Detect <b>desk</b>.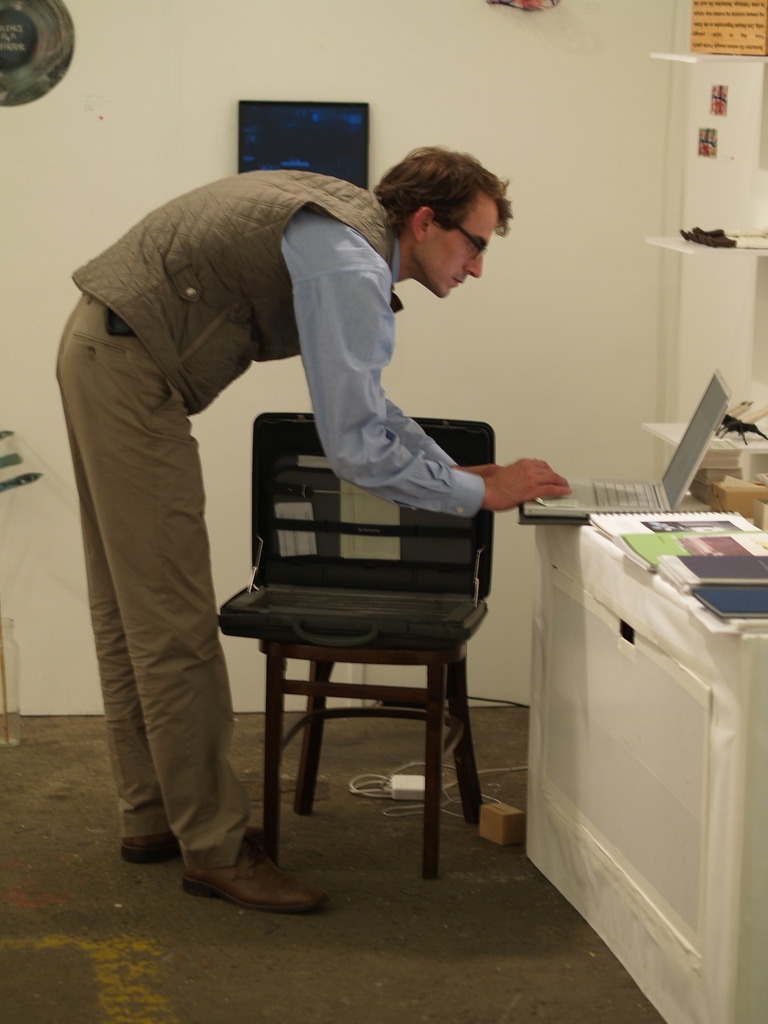
Detected at (527, 490, 767, 957).
